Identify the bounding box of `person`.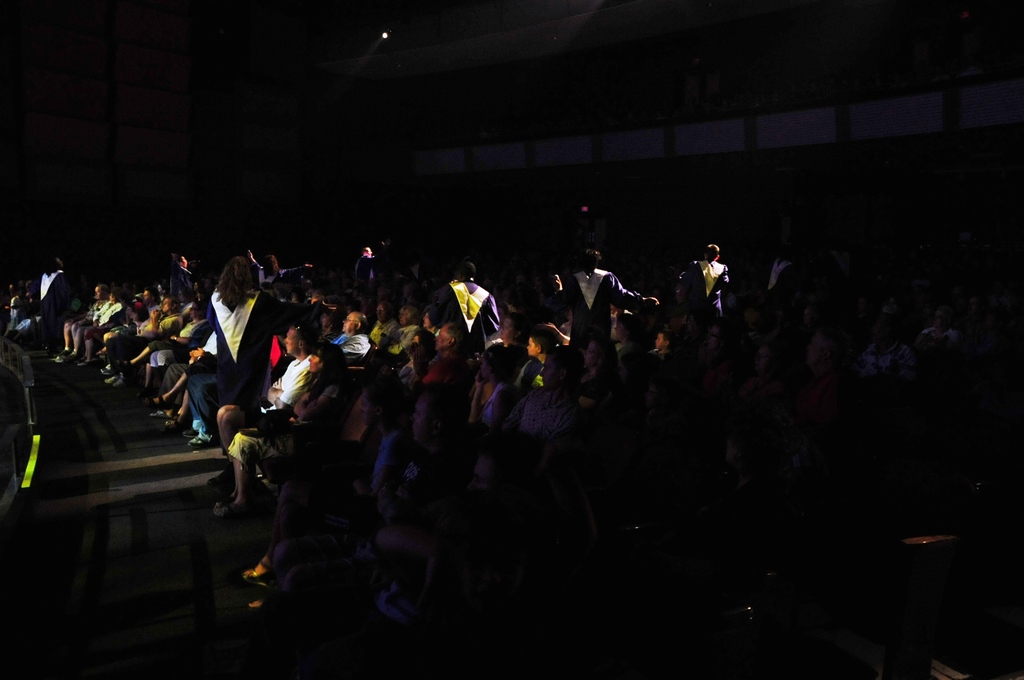
(x1=547, y1=248, x2=657, y2=348).
